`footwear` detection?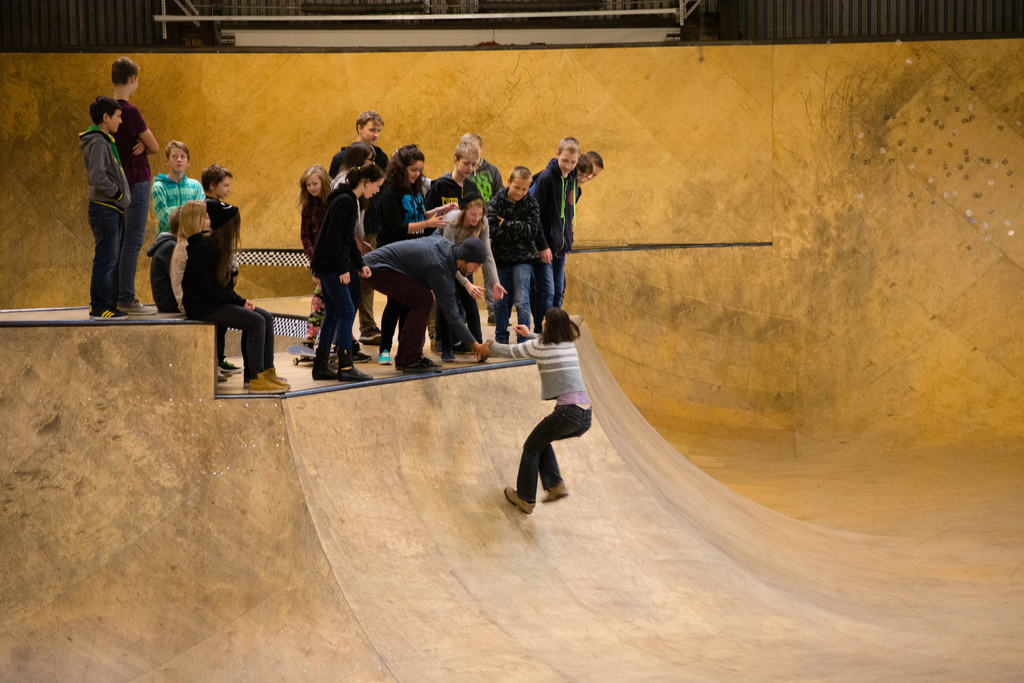
355,324,382,344
